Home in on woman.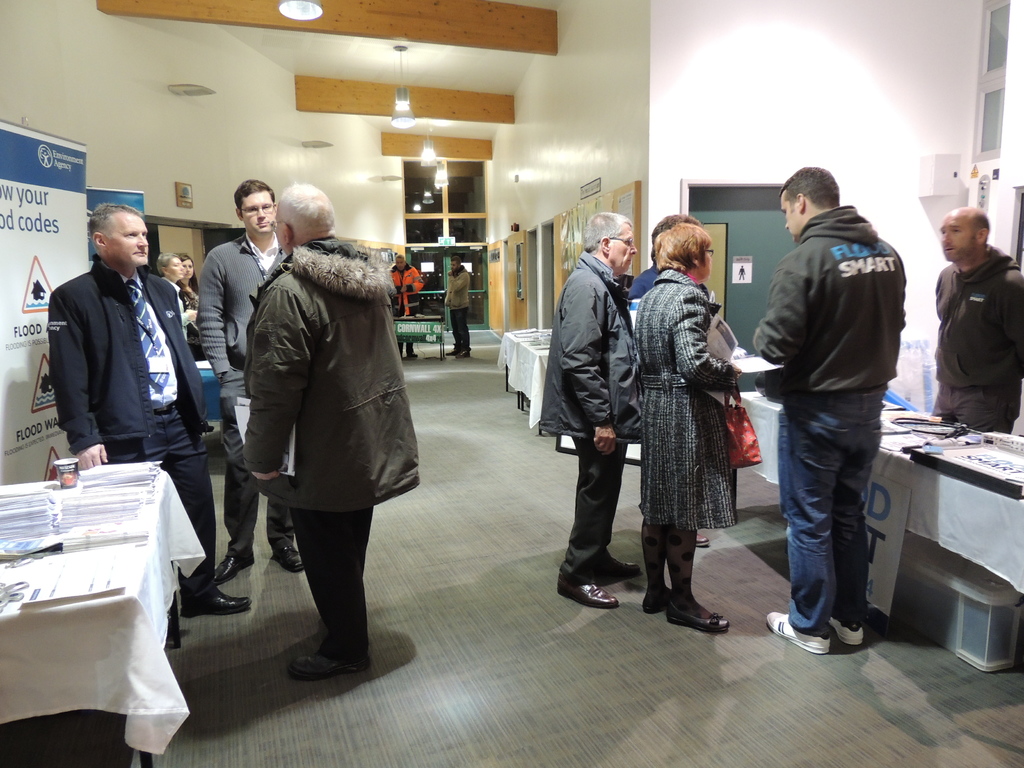
Homed in at pyautogui.locateOnScreen(175, 253, 196, 356).
